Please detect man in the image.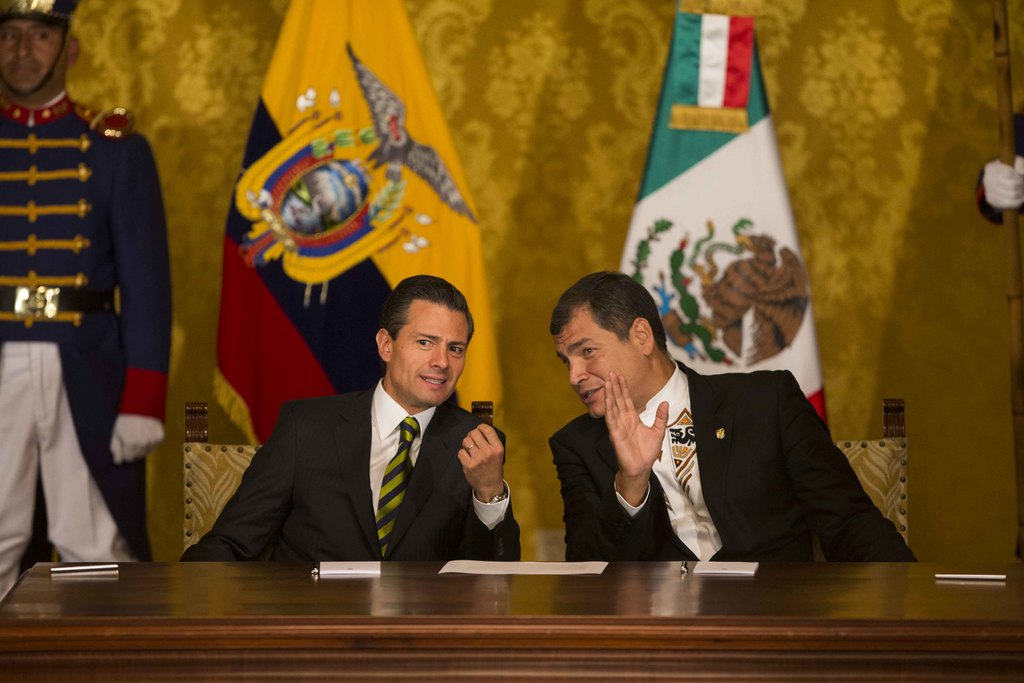
l=0, t=0, r=168, b=576.
